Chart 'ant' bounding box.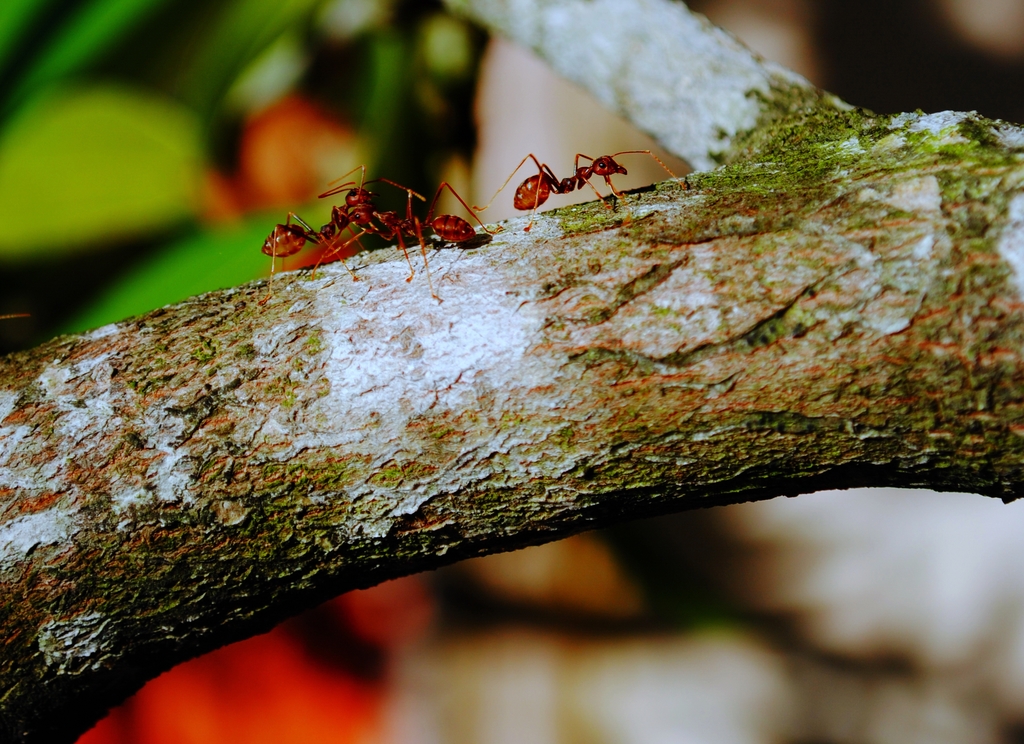
Charted: [354, 181, 495, 290].
